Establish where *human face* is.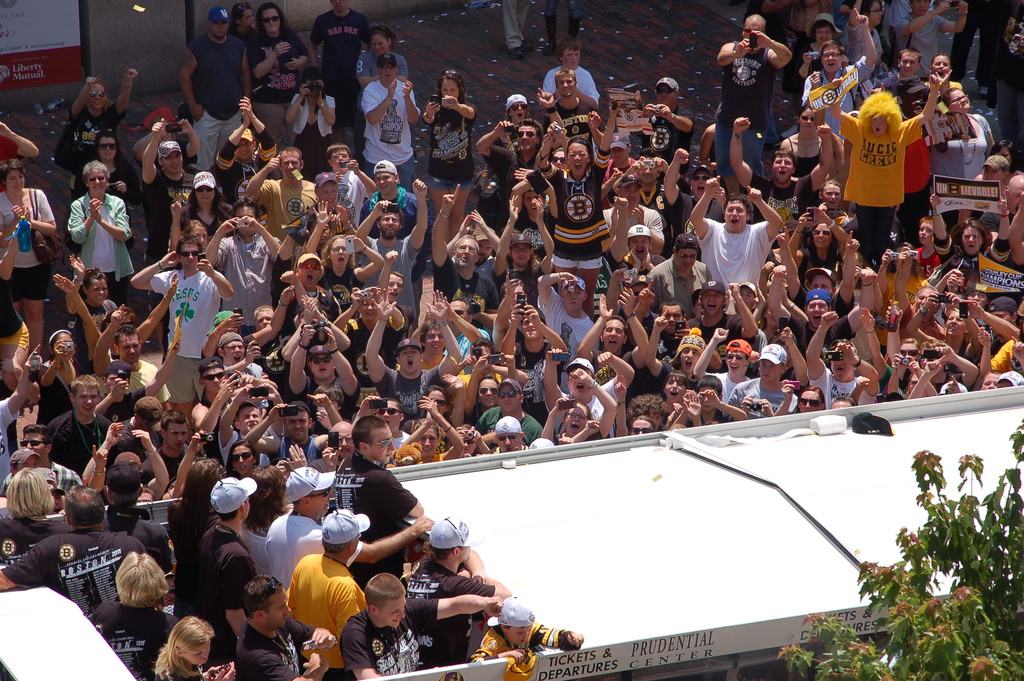
Established at 380 64 396 83.
